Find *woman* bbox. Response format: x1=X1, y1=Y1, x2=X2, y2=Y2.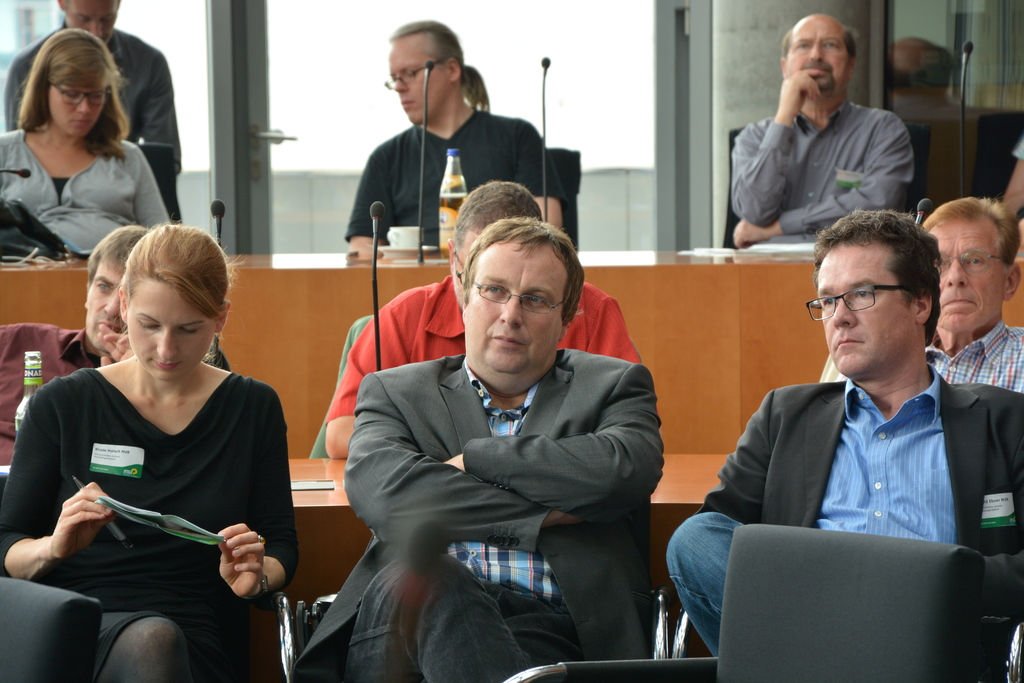
x1=0, y1=26, x2=169, y2=257.
